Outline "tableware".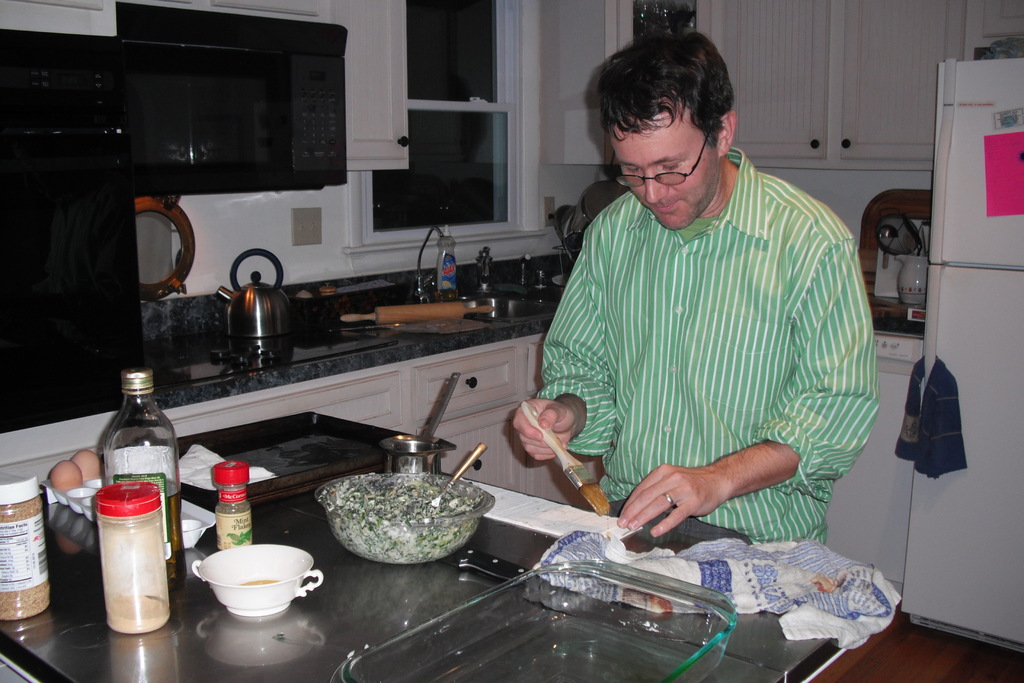
Outline: (left=319, top=468, right=493, bottom=570).
